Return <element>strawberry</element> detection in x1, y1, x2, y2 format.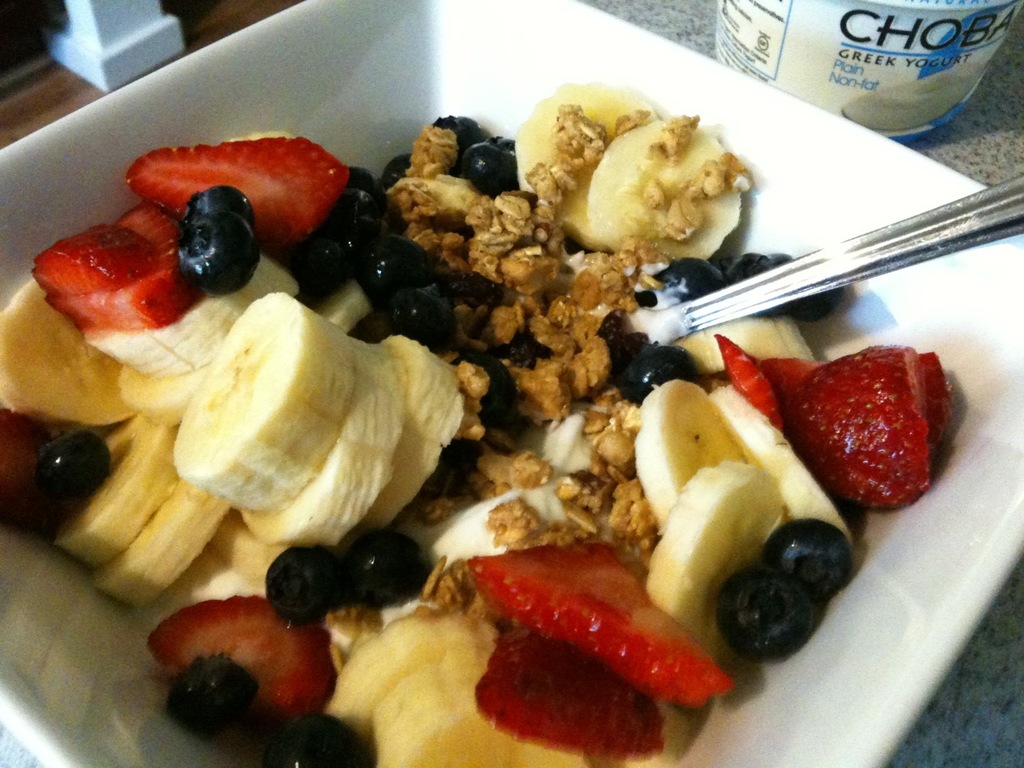
40, 198, 176, 326.
